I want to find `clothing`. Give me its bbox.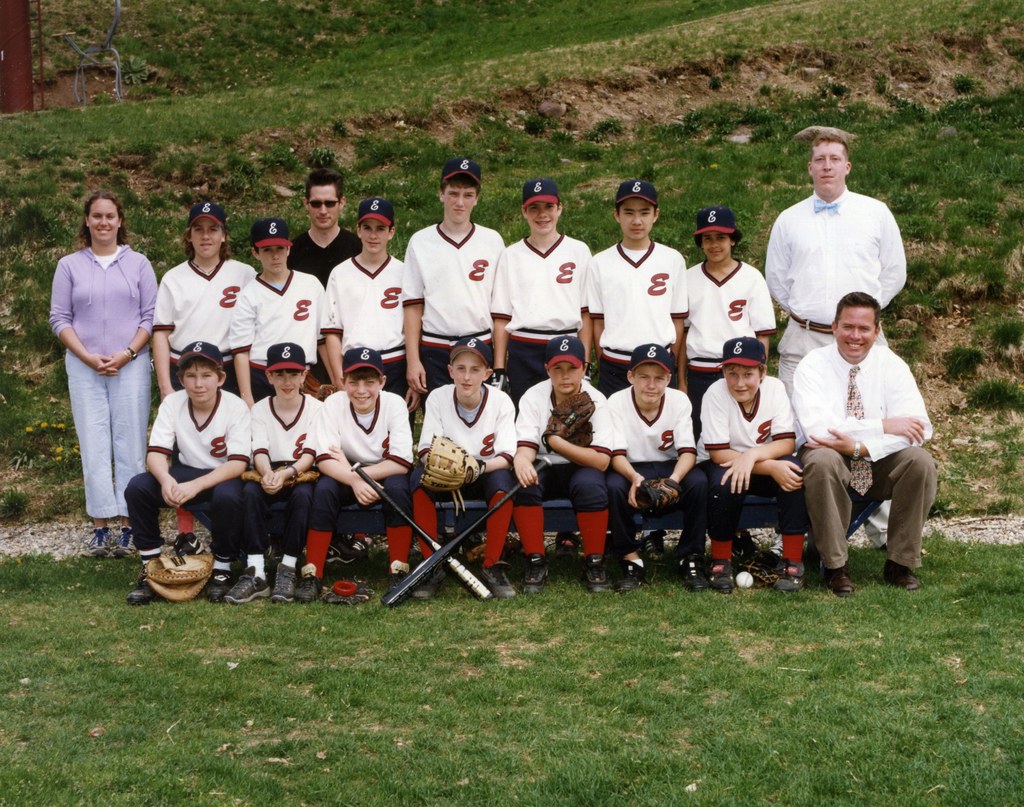
{"x1": 581, "y1": 242, "x2": 692, "y2": 397}.
